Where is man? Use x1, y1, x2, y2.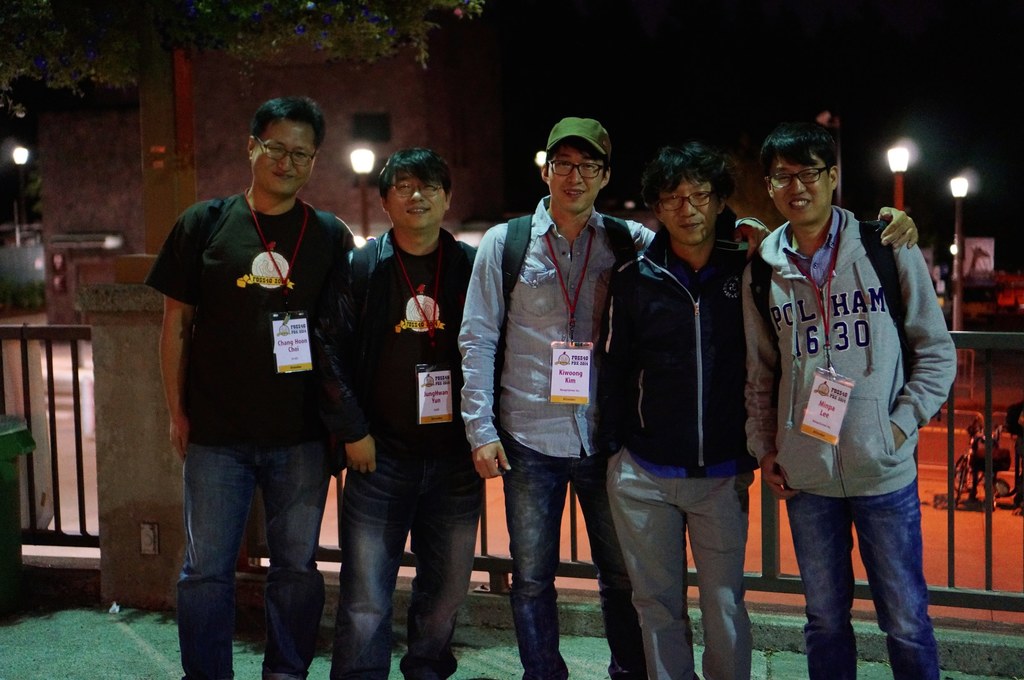
595, 139, 920, 679.
